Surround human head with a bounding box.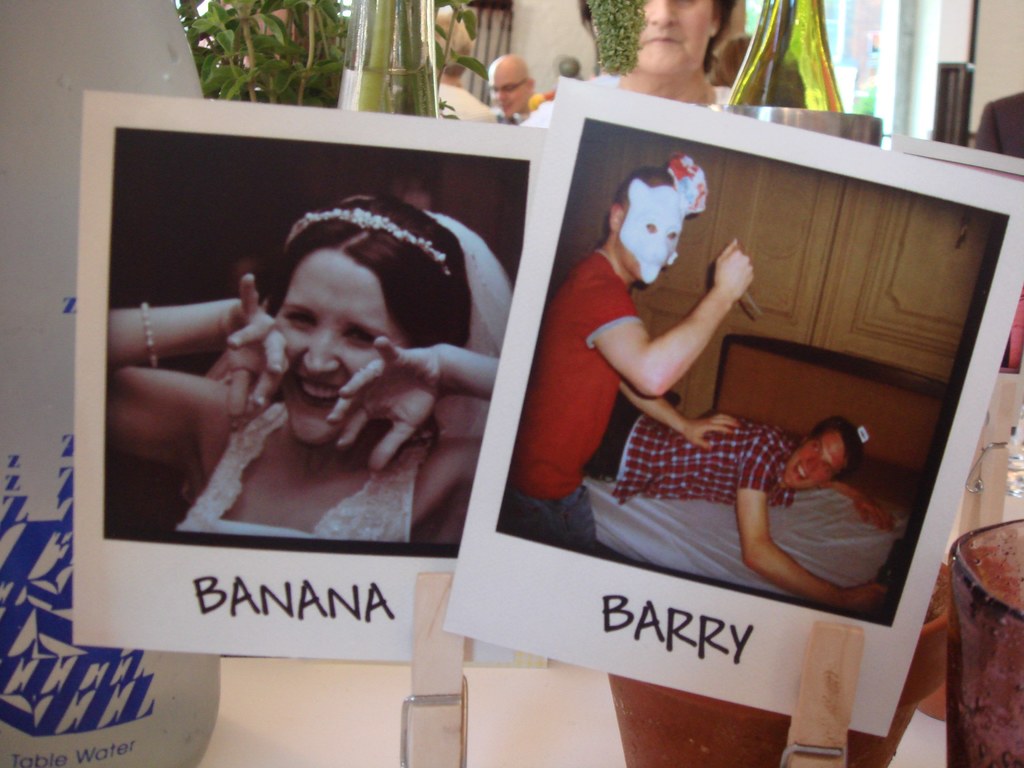
{"x1": 609, "y1": 167, "x2": 685, "y2": 284}.
